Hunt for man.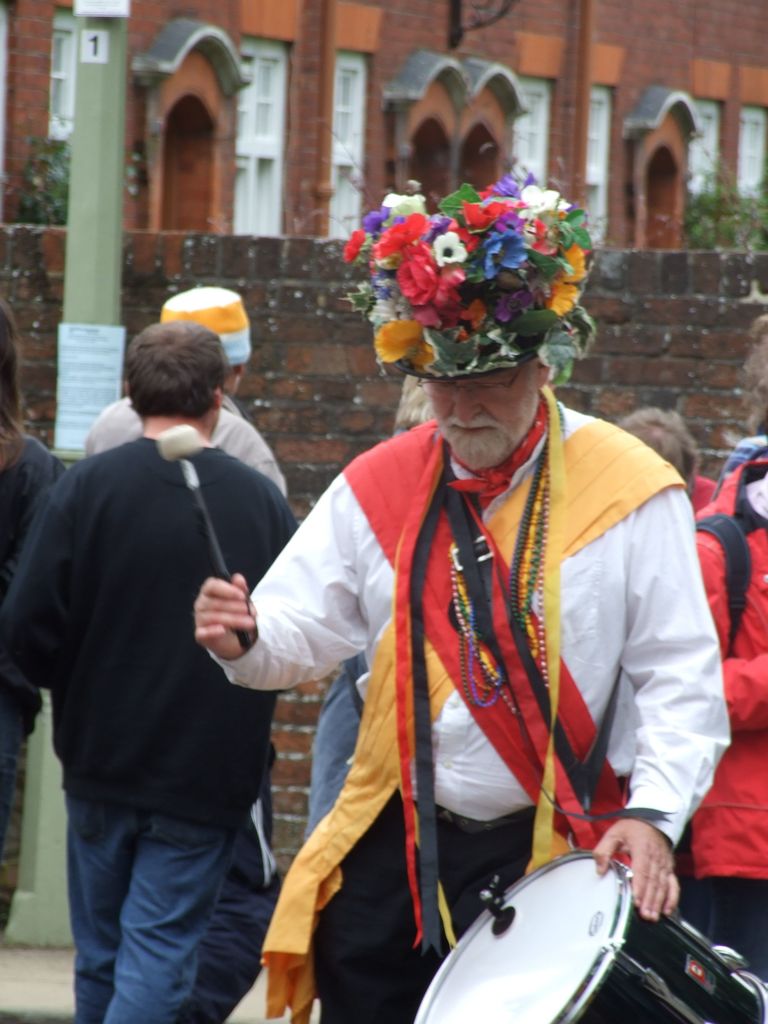
Hunted down at Rect(88, 262, 307, 559).
